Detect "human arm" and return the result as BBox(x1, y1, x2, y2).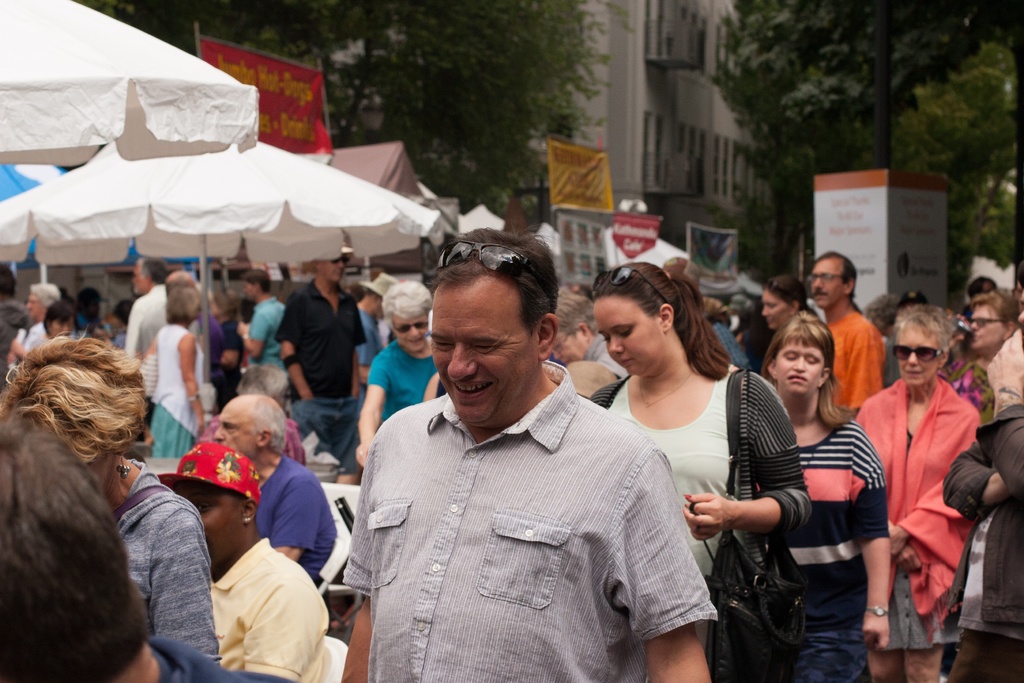
BBox(937, 415, 1018, 518).
